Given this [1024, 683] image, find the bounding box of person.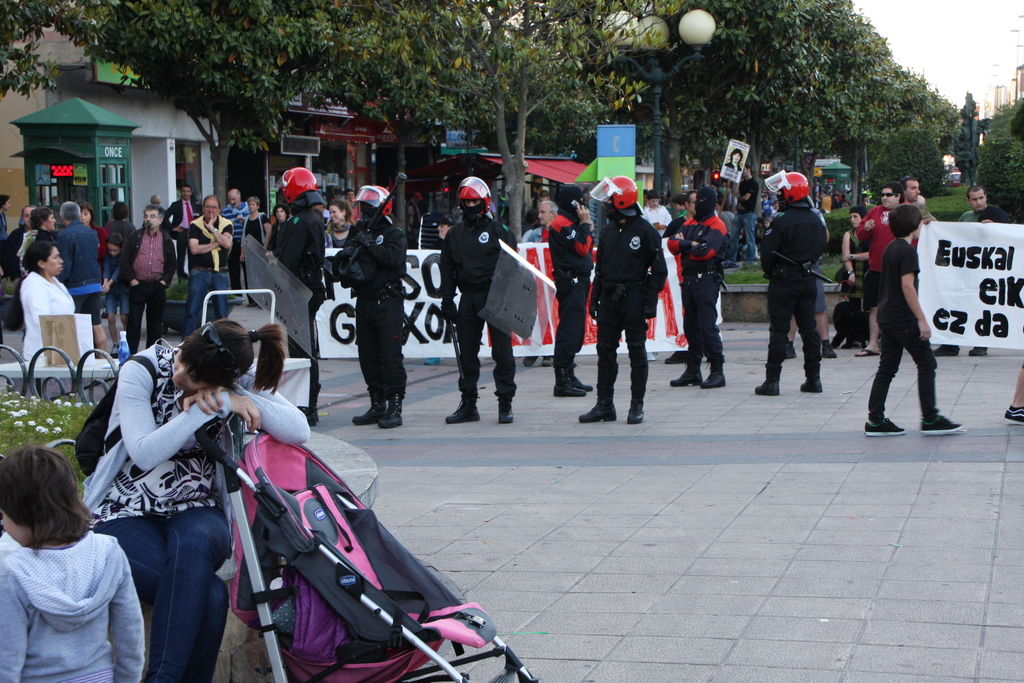
bbox=[111, 202, 140, 234].
